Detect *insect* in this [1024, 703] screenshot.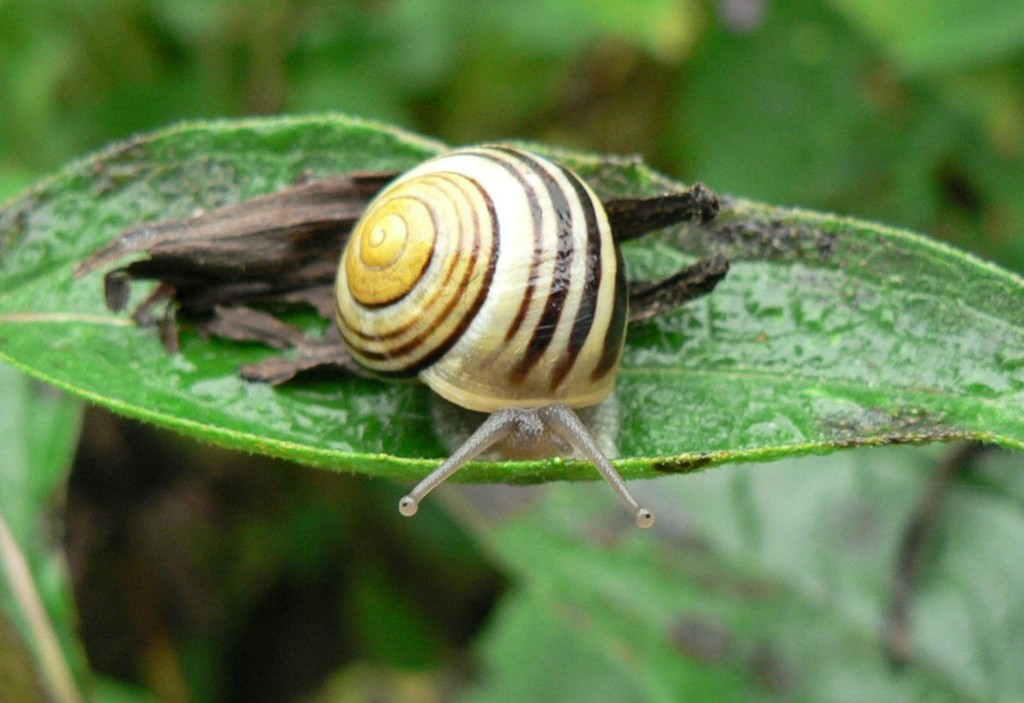
Detection: BBox(329, 139, 652, 531).
